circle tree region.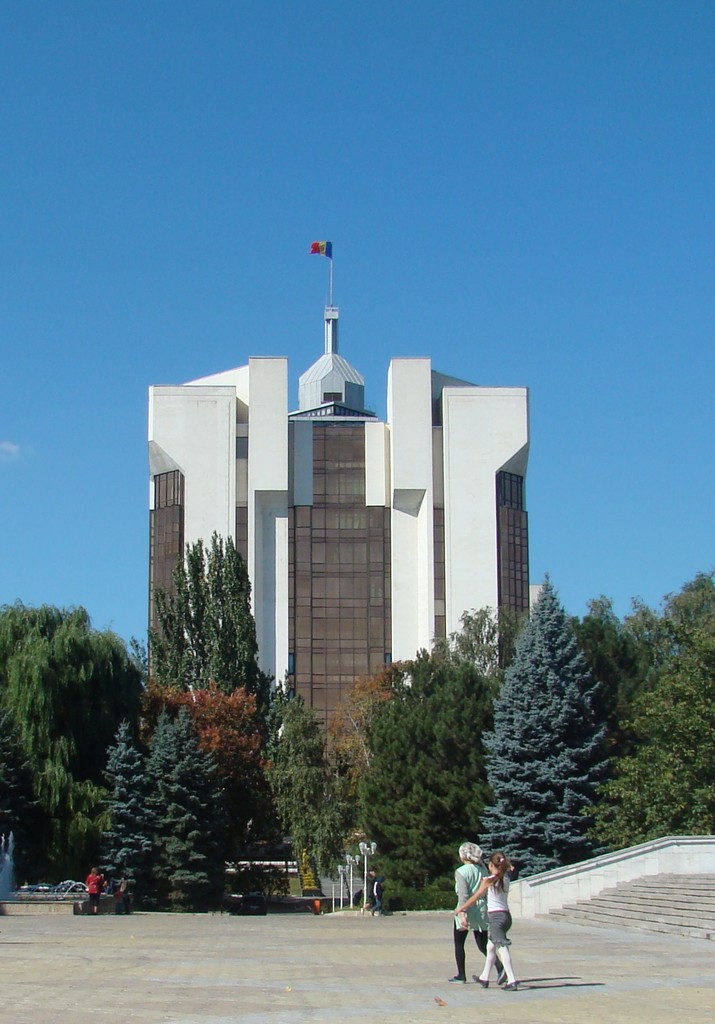
Region: rect(351, 636, 499, 923).
